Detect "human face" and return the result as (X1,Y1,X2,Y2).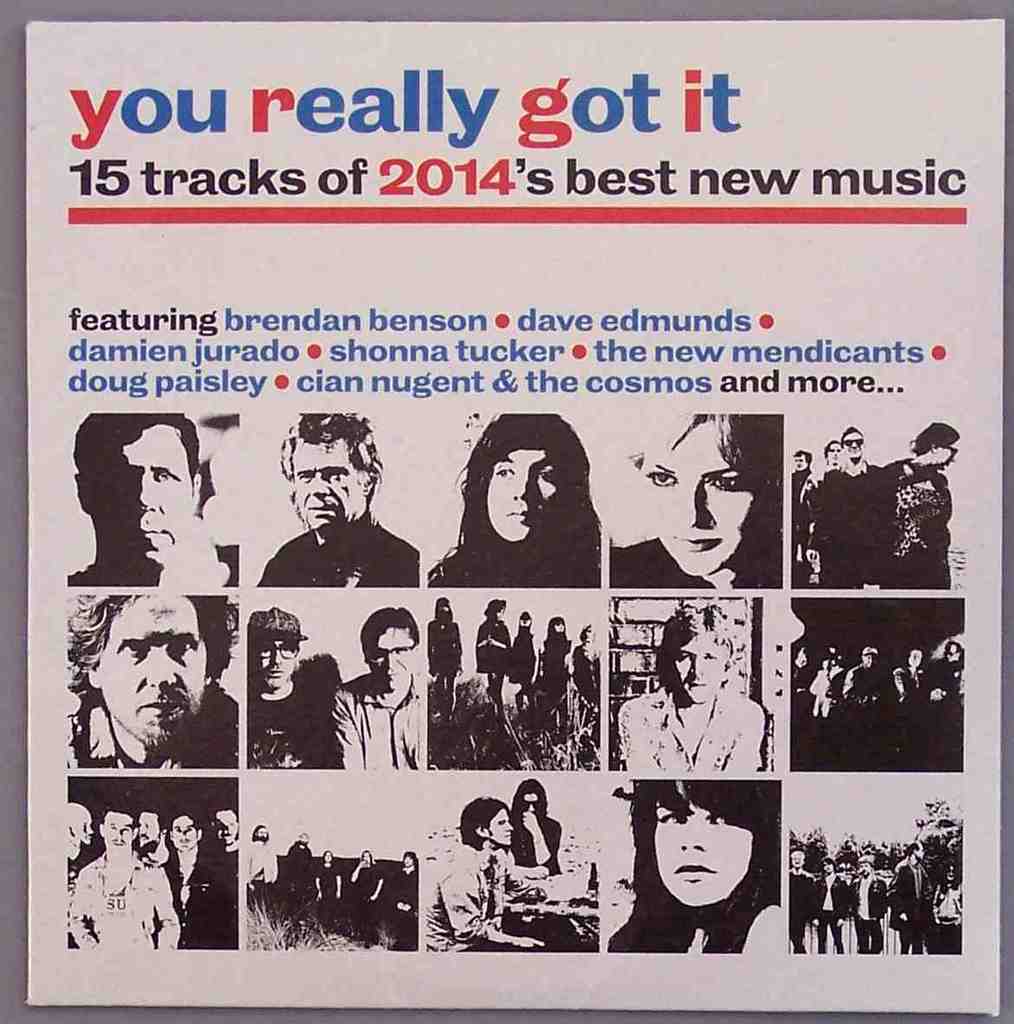
(171,819,198,850).
